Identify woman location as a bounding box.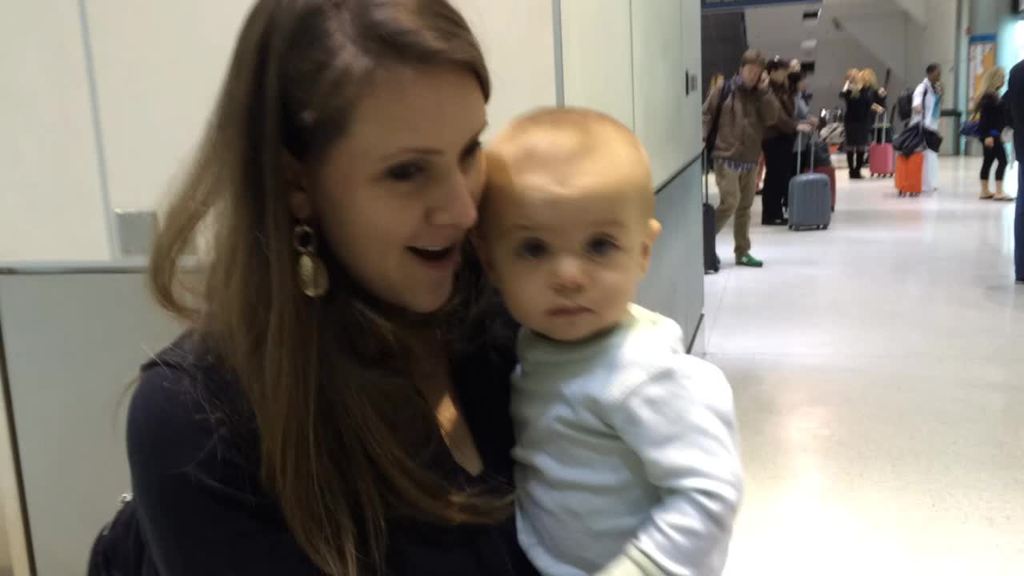
[left=785, top=69, right=813, bottom=118].
